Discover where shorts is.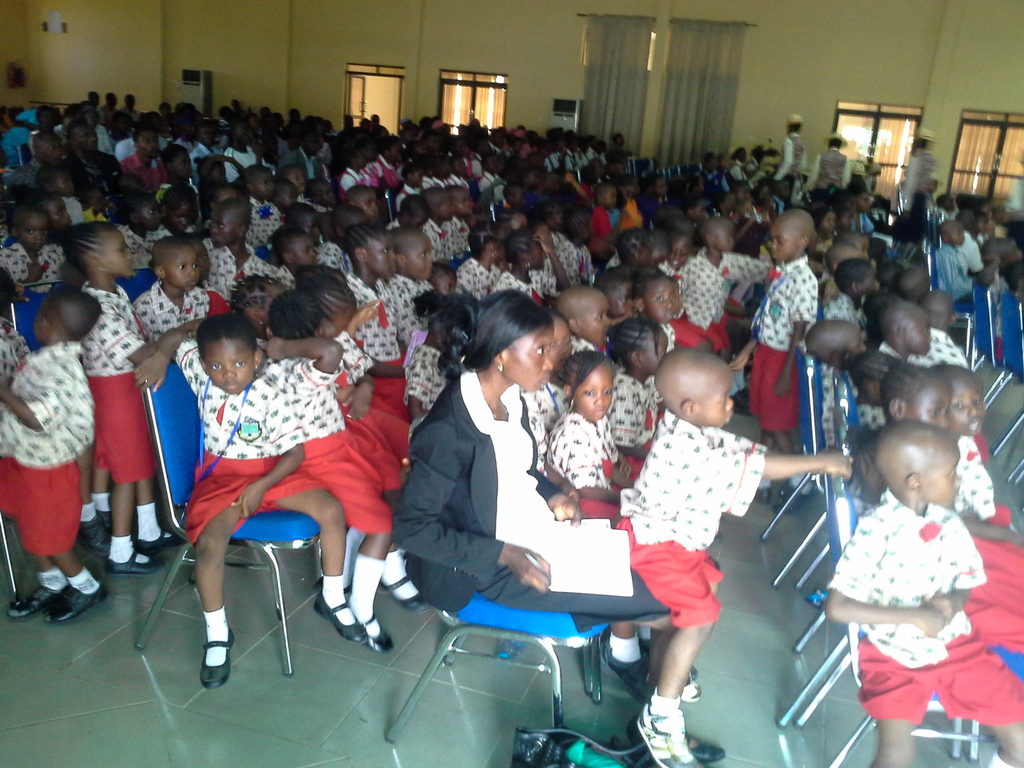
Discovered at [859, 627, 1023, 722].
